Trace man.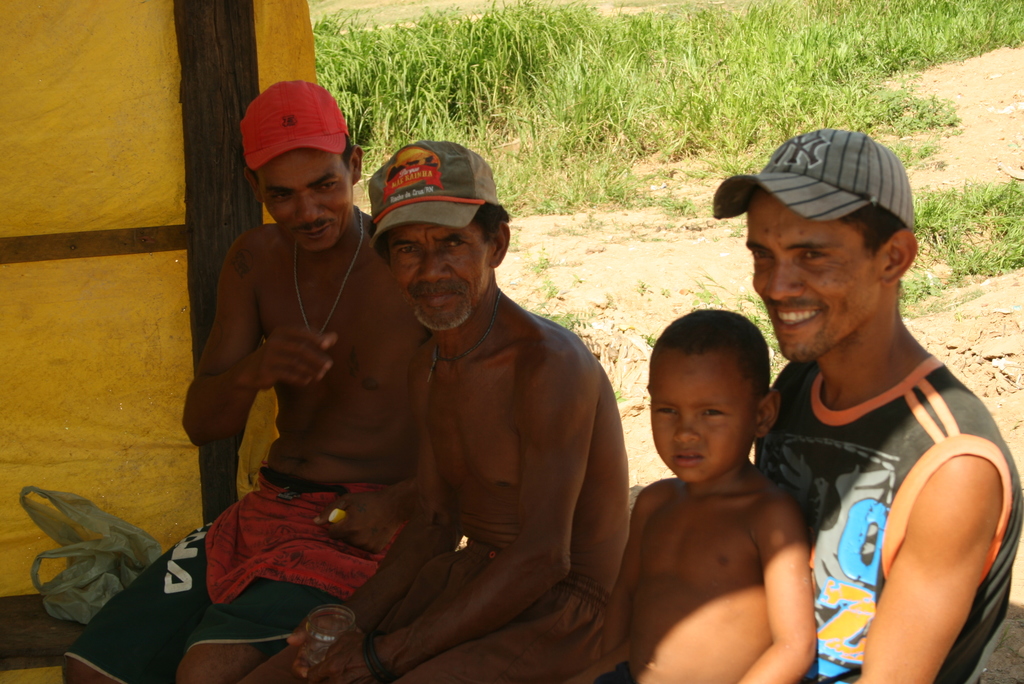
Traced to l=749, t=132, r=995, b=683.
